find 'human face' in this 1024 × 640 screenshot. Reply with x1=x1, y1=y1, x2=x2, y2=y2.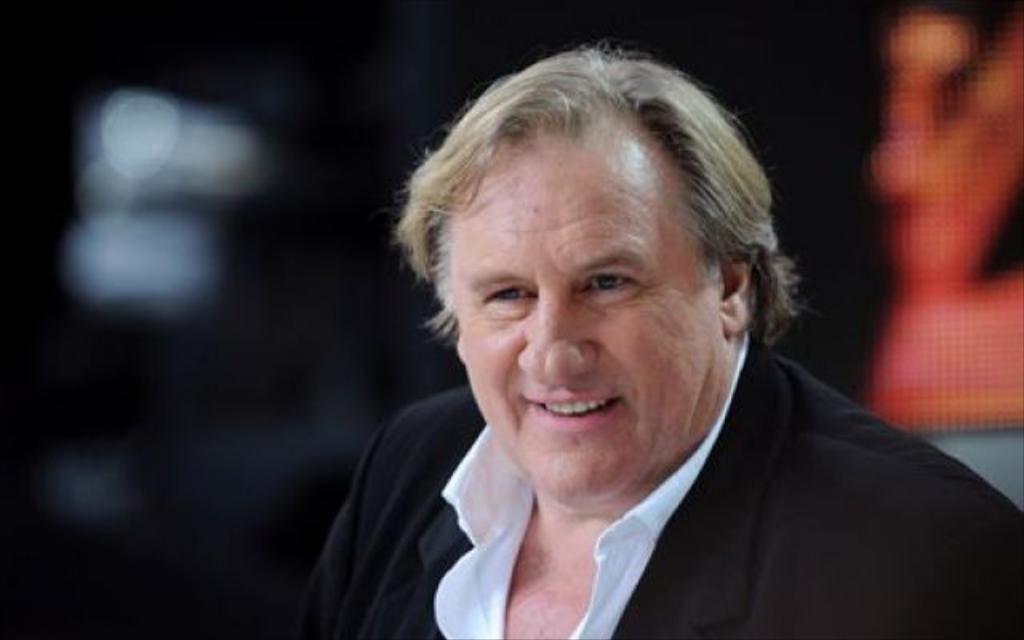
x1=437, y1=117, x2=738, y2=478.
